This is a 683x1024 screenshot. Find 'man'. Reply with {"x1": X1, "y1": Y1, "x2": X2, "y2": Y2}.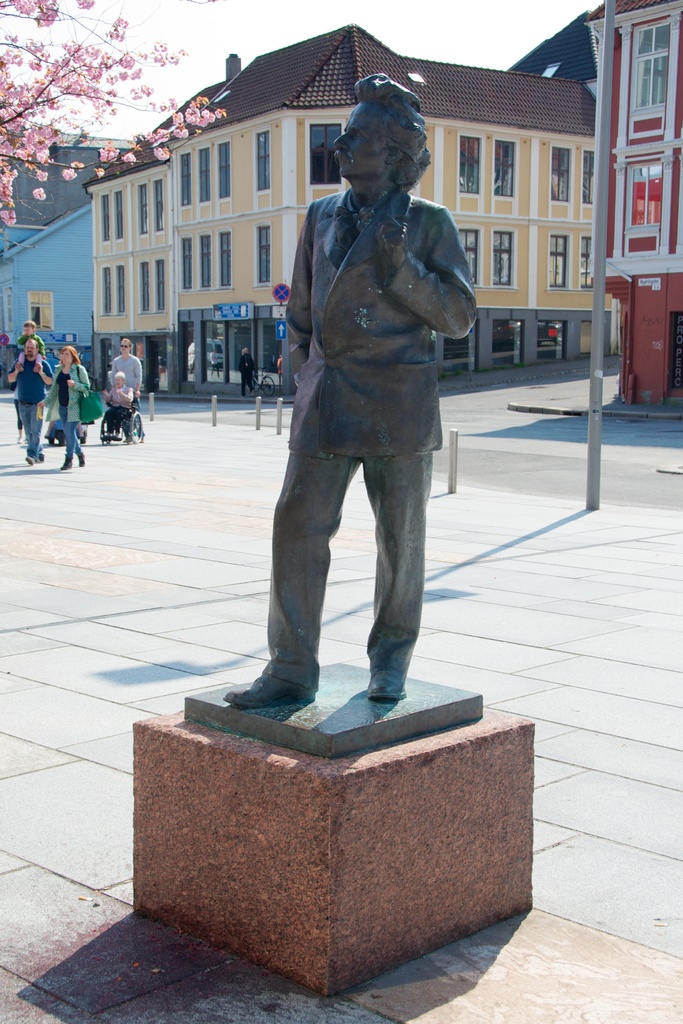
{"x1": 8, "y1": 340, "x2": 55, "y2": 469}.
